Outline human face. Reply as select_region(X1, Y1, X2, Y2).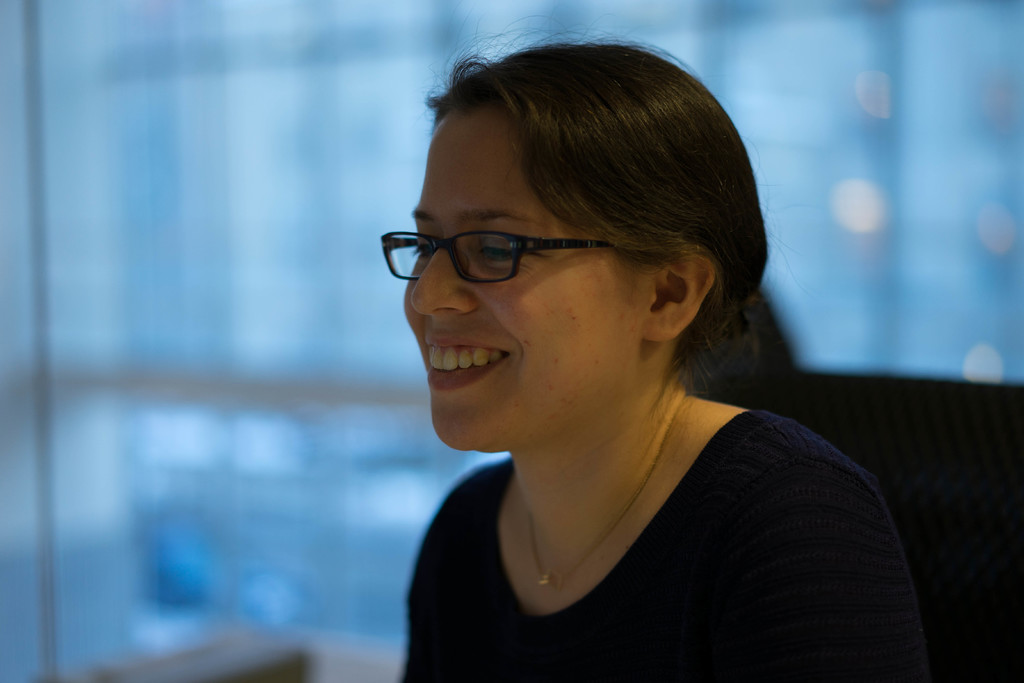
select_region(388, 107, 657, 452).
